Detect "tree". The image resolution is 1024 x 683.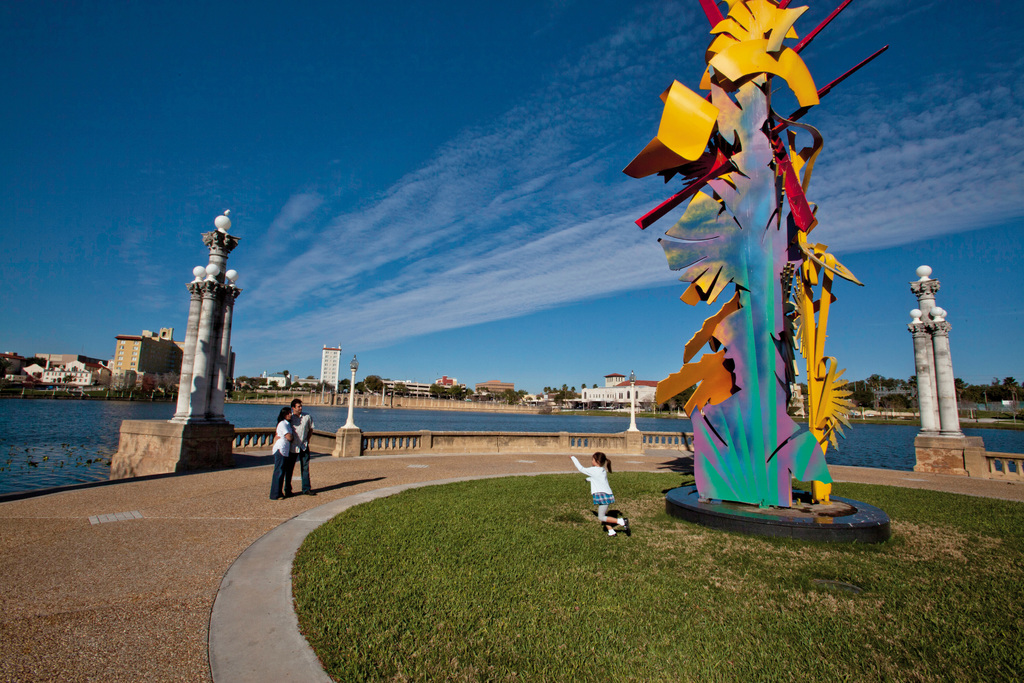
(left=581, top=383, right=584, bottom=391).
